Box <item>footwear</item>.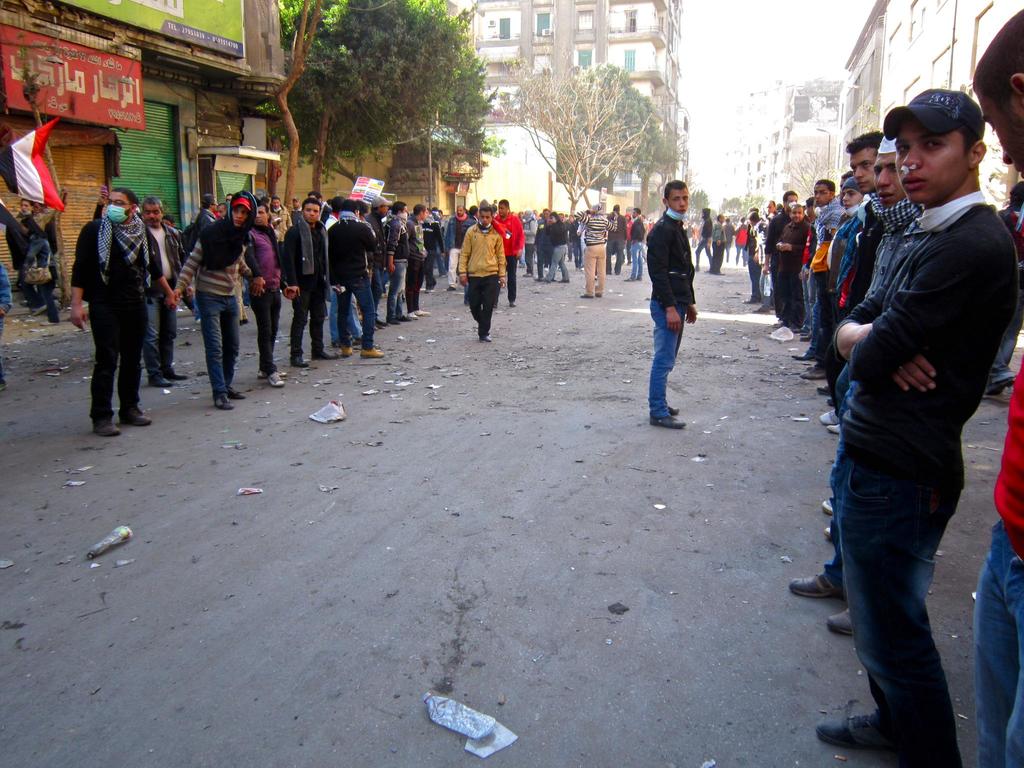
801,335,809,342.
